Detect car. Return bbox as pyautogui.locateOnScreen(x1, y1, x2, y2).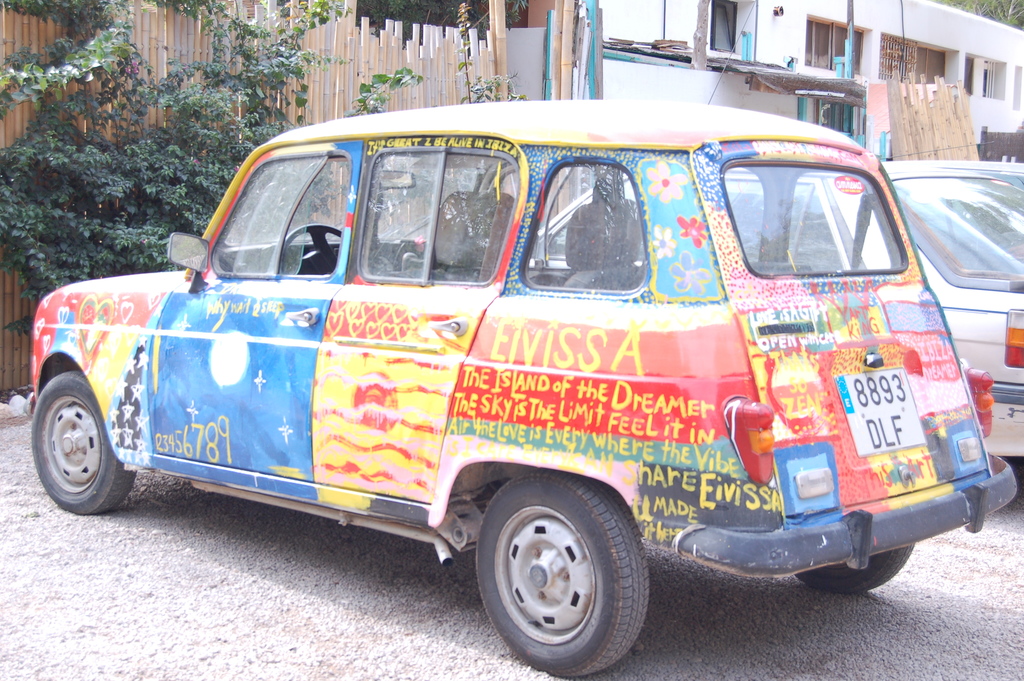
pyautogui.locateOnScreen(529, 162, 1023, 457).
